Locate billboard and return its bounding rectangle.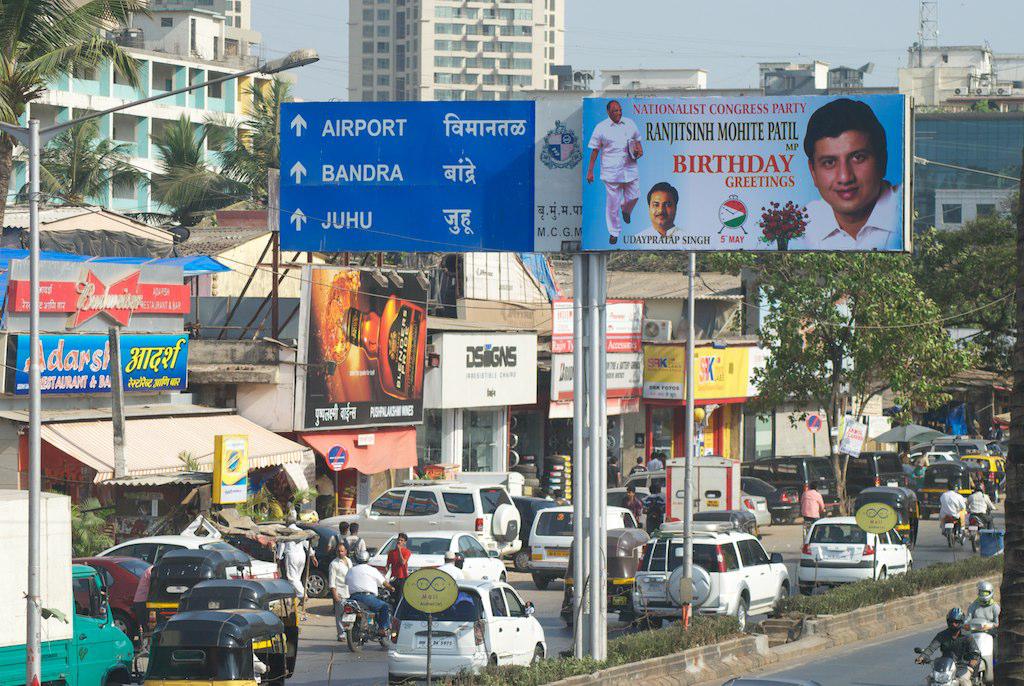
437/330/530/407.
